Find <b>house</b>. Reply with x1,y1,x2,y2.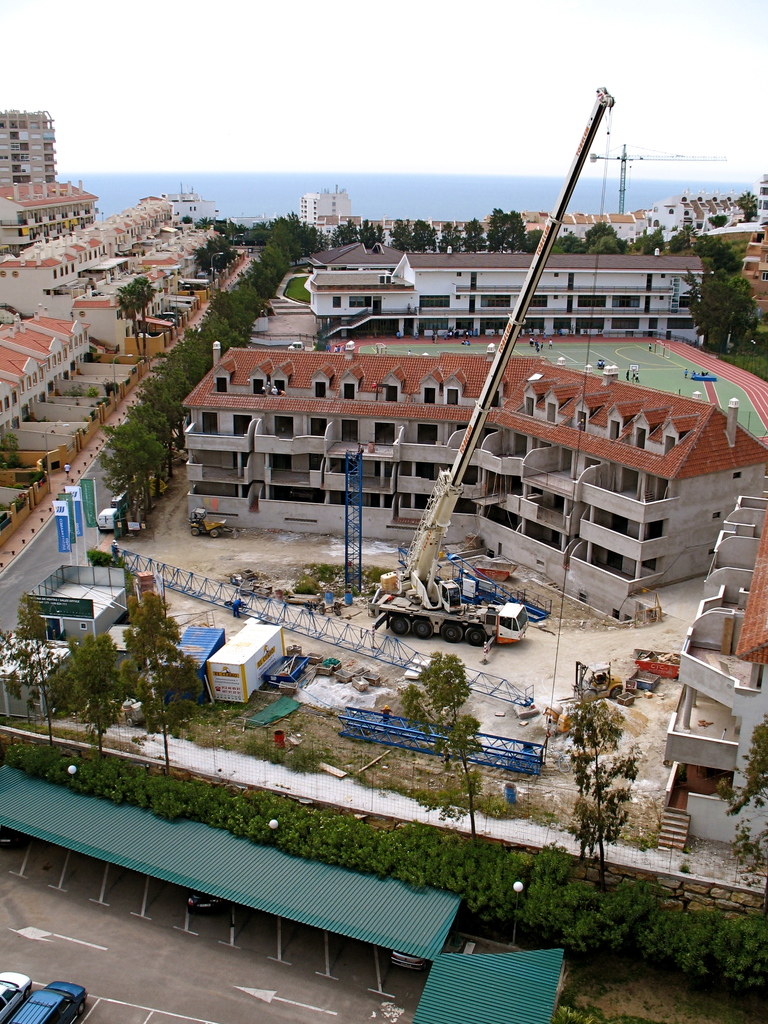
334,173,767,333.
